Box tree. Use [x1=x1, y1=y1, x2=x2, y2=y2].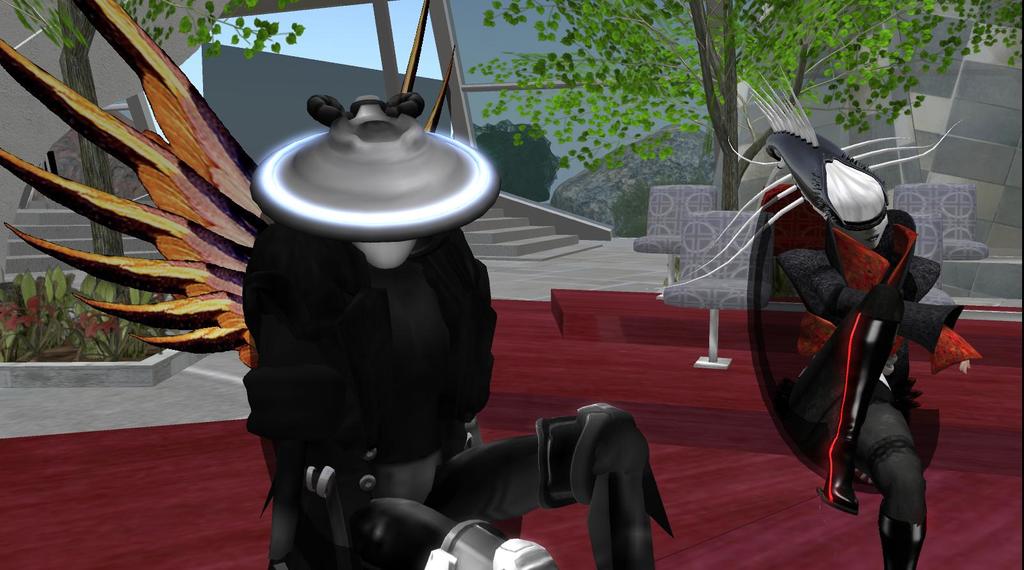
[x1=470, y1=0, x2=1023, y2=212].
